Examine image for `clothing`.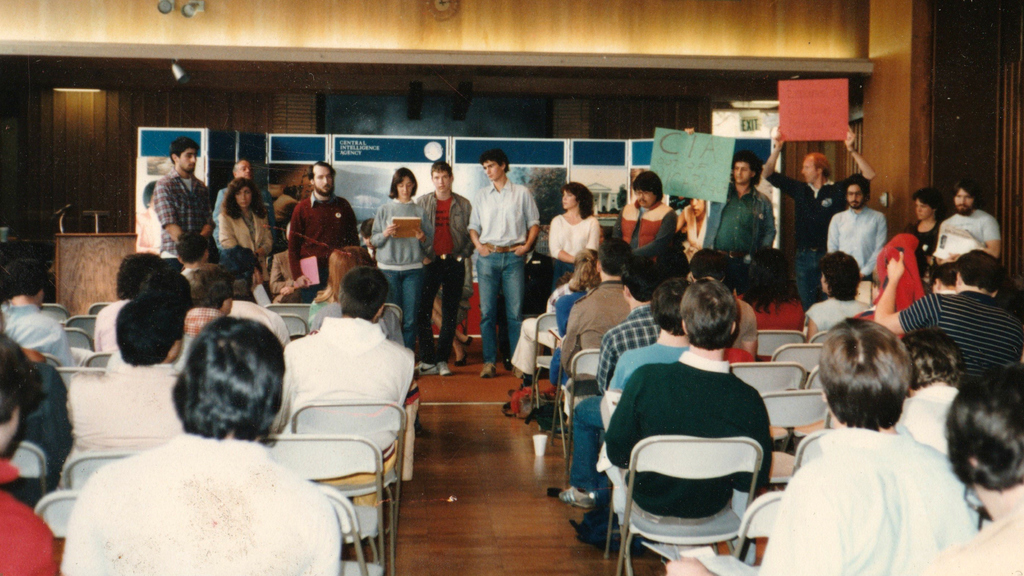
Examination result: {"x1": 683, "y1": 207, "x2": 709, "y2": 259}.
